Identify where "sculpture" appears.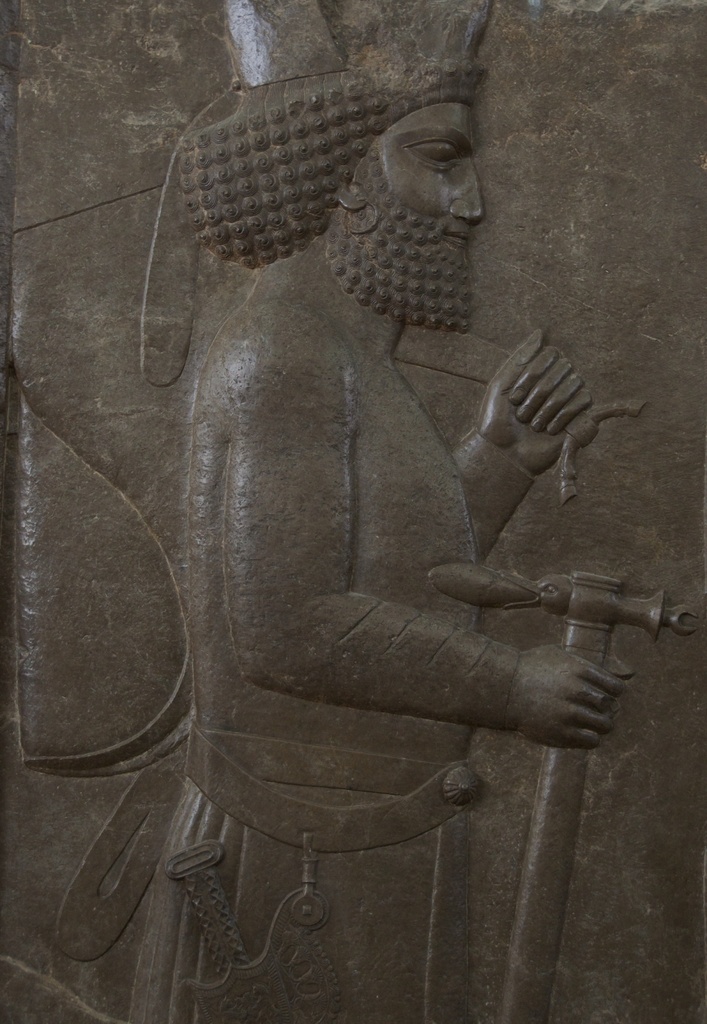
Appears at pyautogui.locateOnScreen(55, 40, 644, 1023).
